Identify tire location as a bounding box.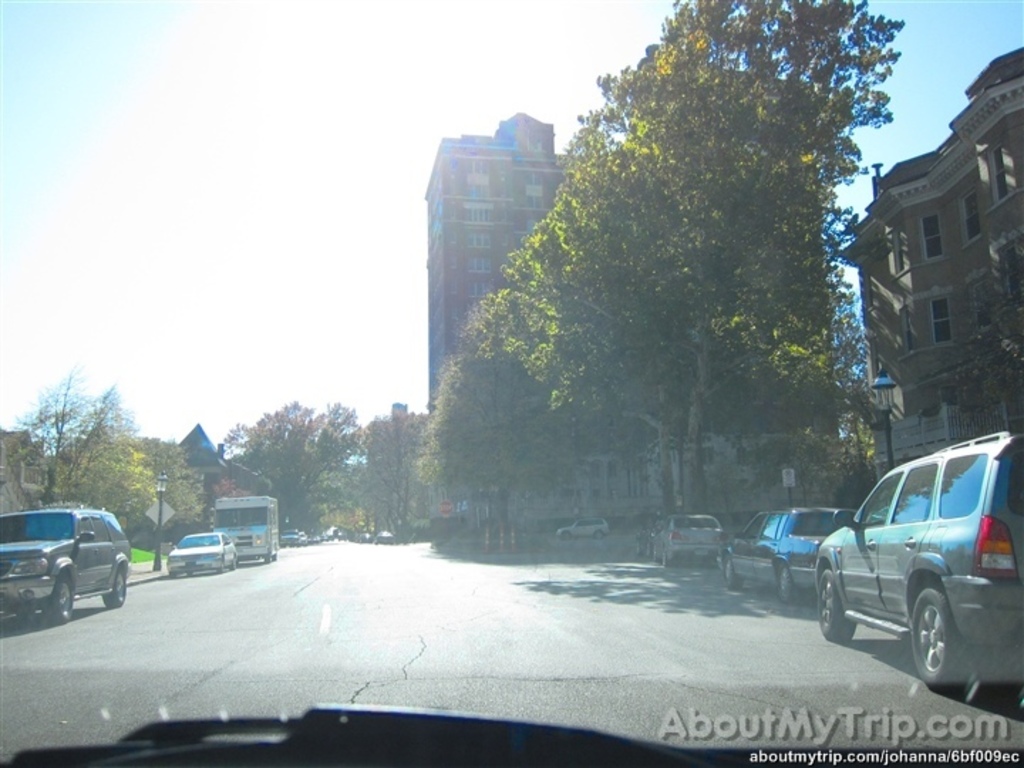
crop(905, 586, 969, 684).
